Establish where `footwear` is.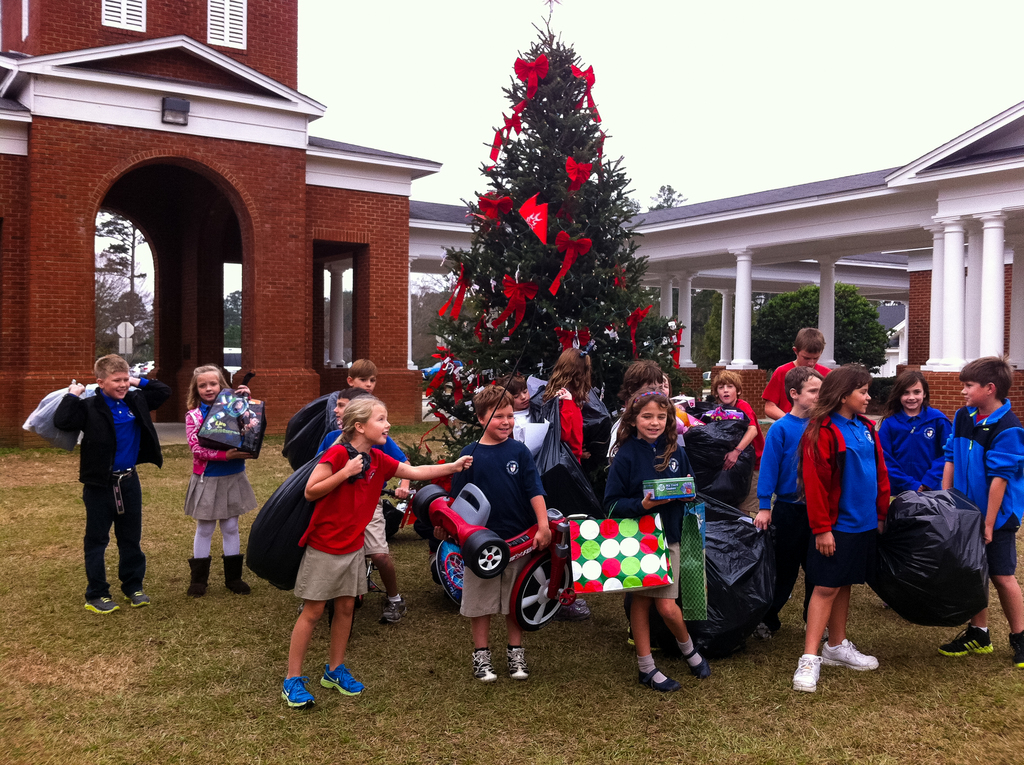
Established at [277,680,309,705].
